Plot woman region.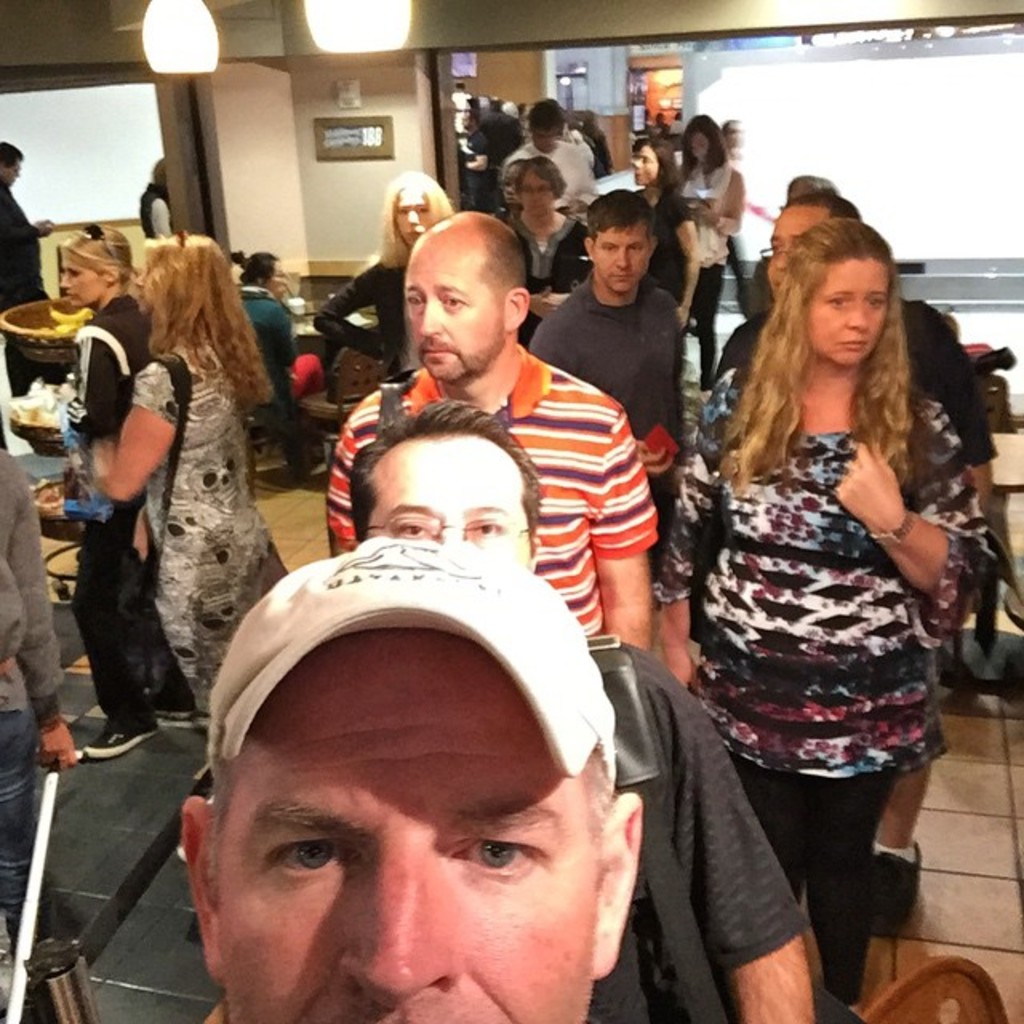
Plotted at 499 157 598 342.
